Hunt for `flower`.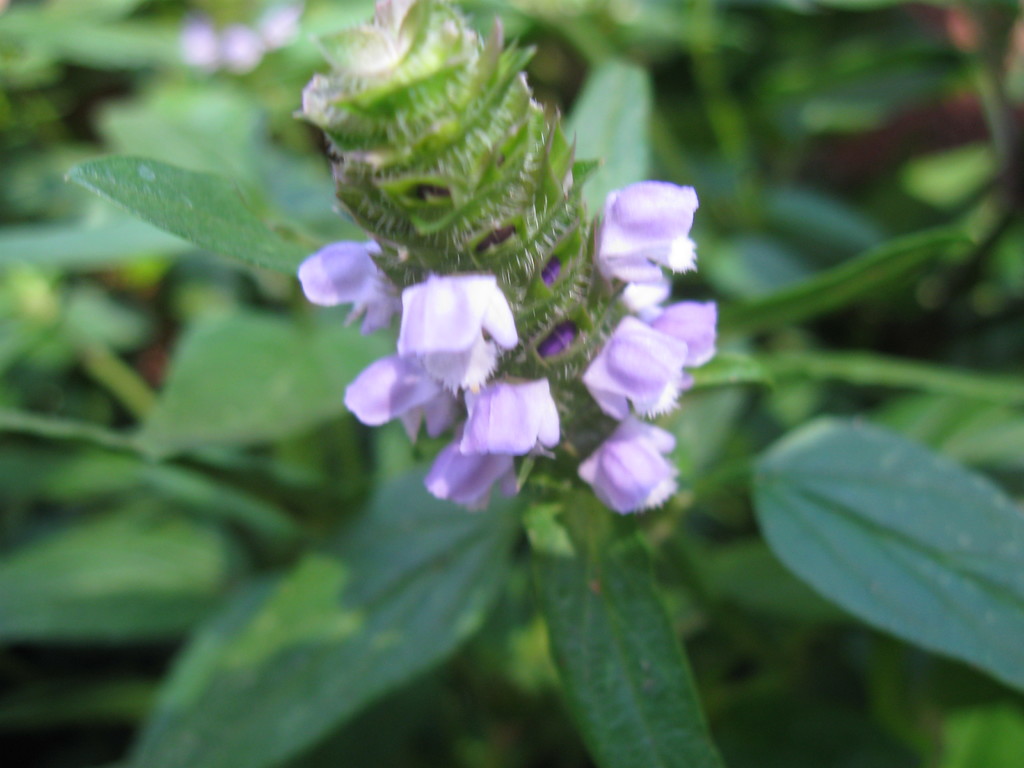
Hunted down at left=335, top=348, right=469, bottom=445.
